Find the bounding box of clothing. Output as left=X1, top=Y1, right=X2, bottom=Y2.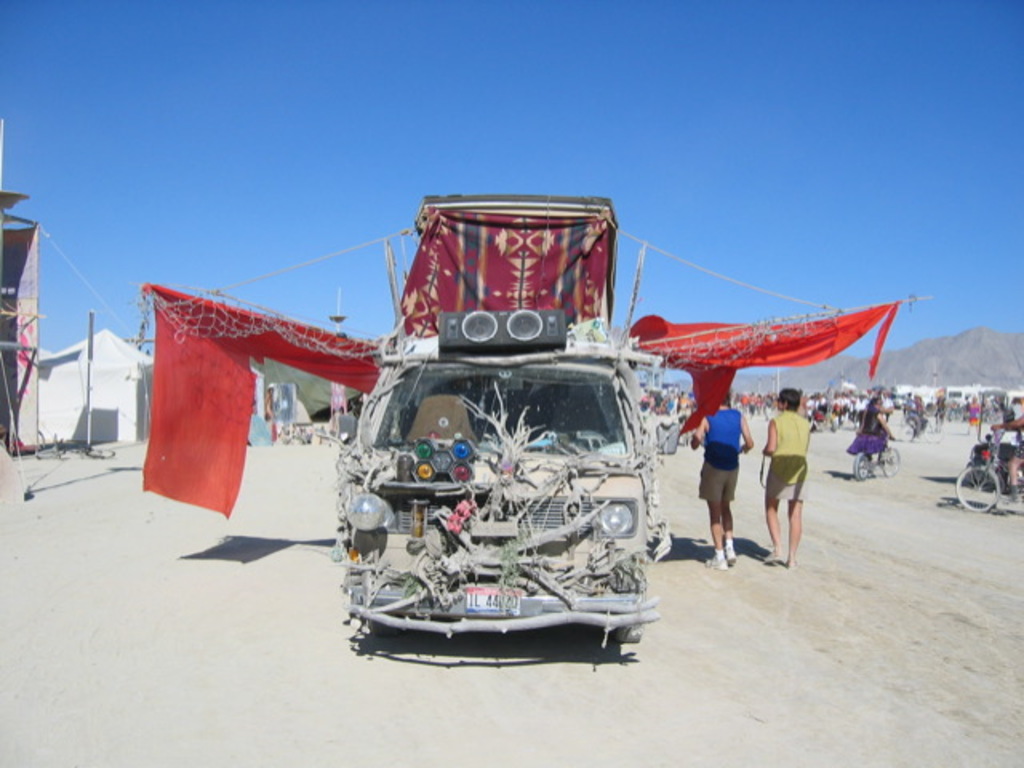
left=758, top=403, right=805, bottom=507.
